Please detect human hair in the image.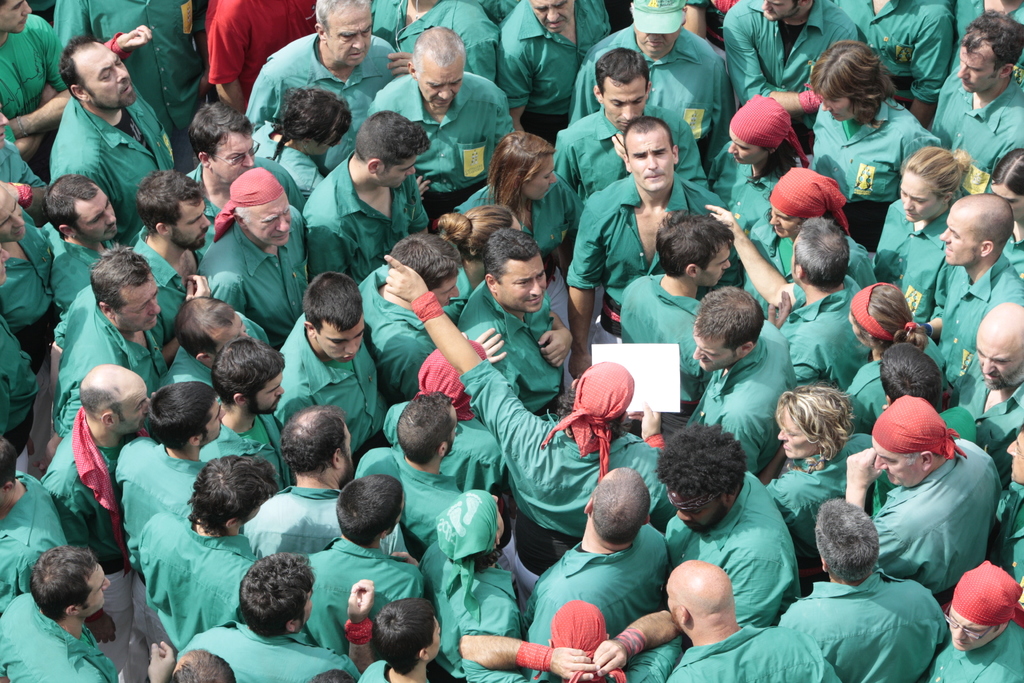
142, 383, 218, 452.
